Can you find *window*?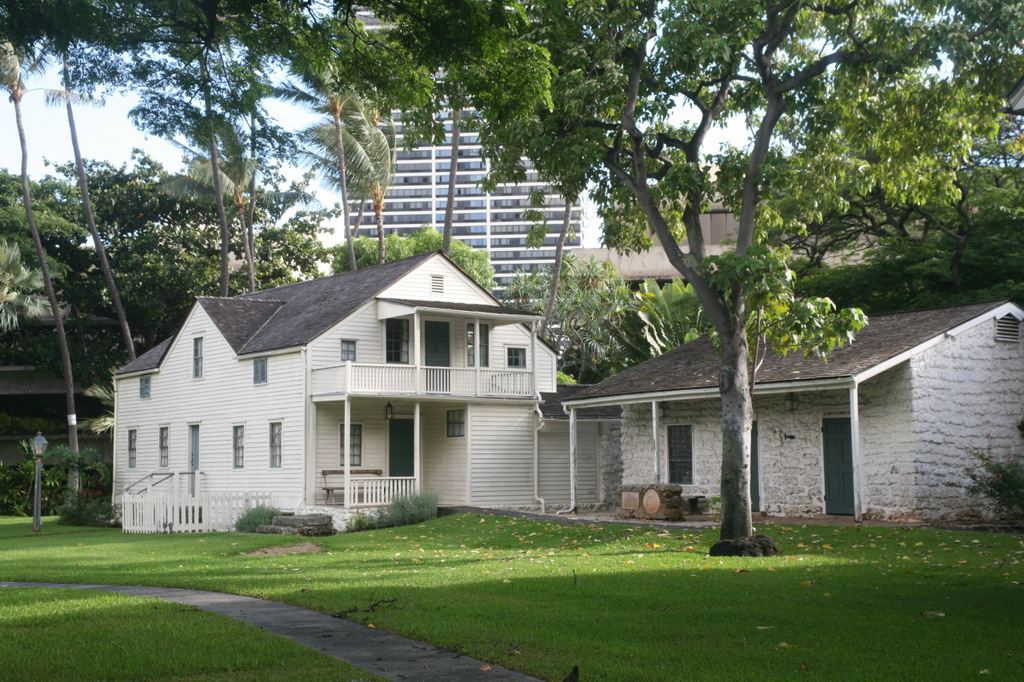
Yes, bounding box: bbox=(232, 424, 244, 469).
